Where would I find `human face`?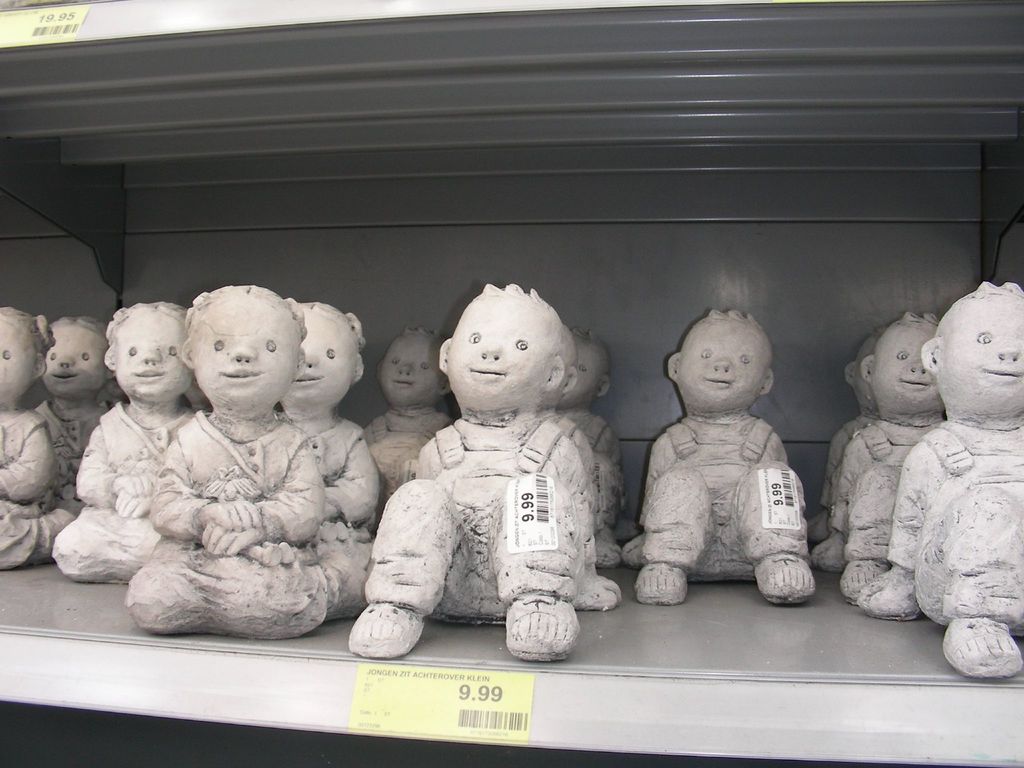
At Rect(557, 345, 614, 404).
